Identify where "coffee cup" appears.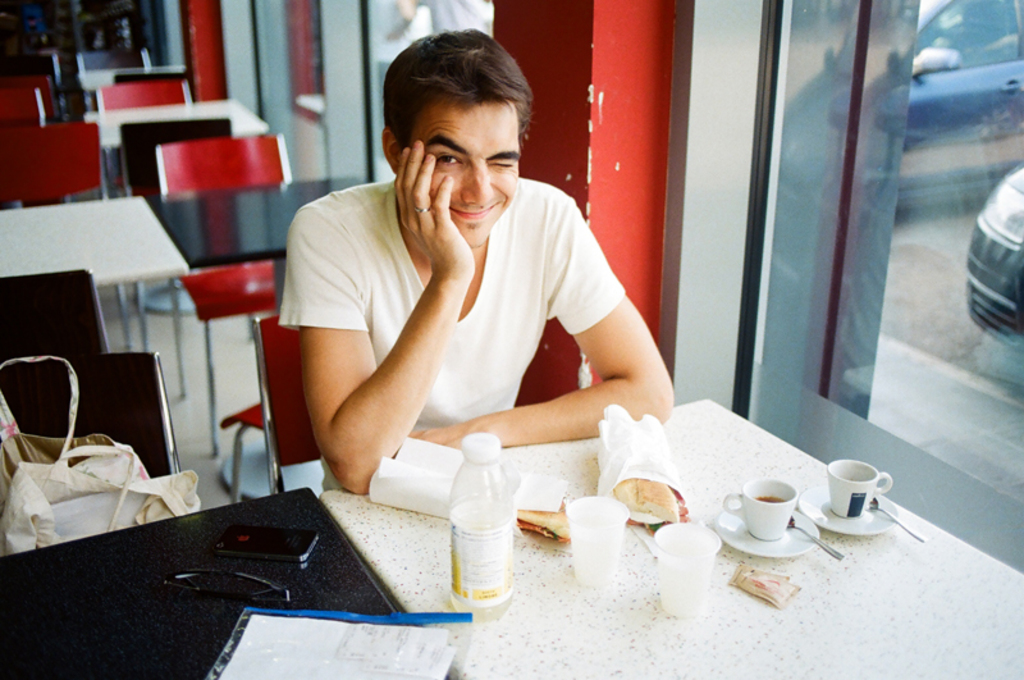
Appears at [left=719, top=471, right=796, bottom=544].
